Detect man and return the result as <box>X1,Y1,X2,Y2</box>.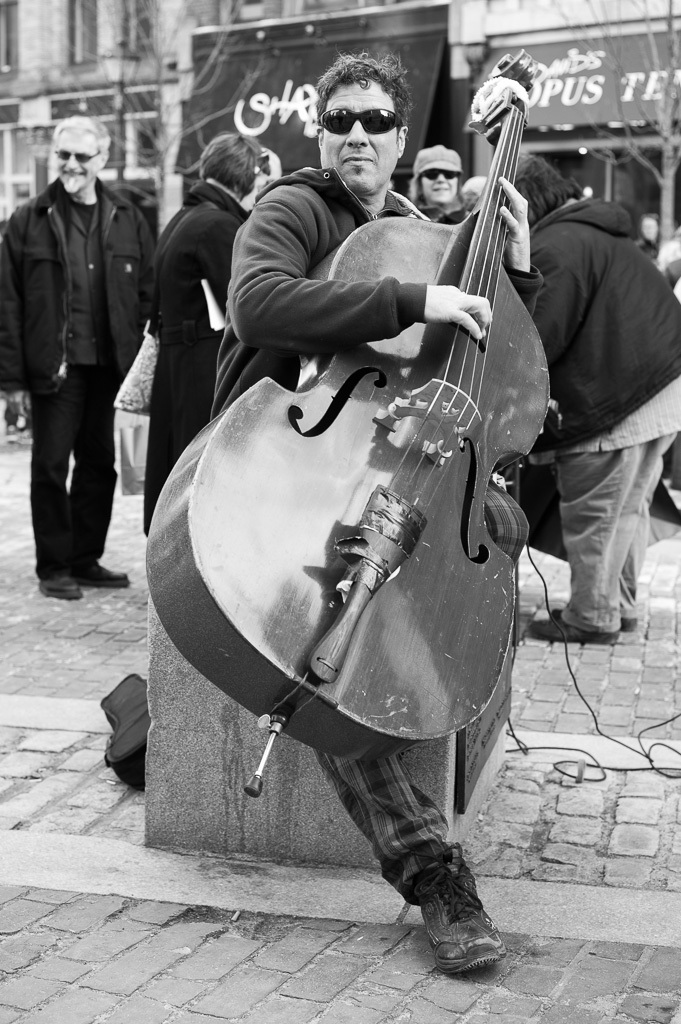
<box>7,105,157,616</box>.
